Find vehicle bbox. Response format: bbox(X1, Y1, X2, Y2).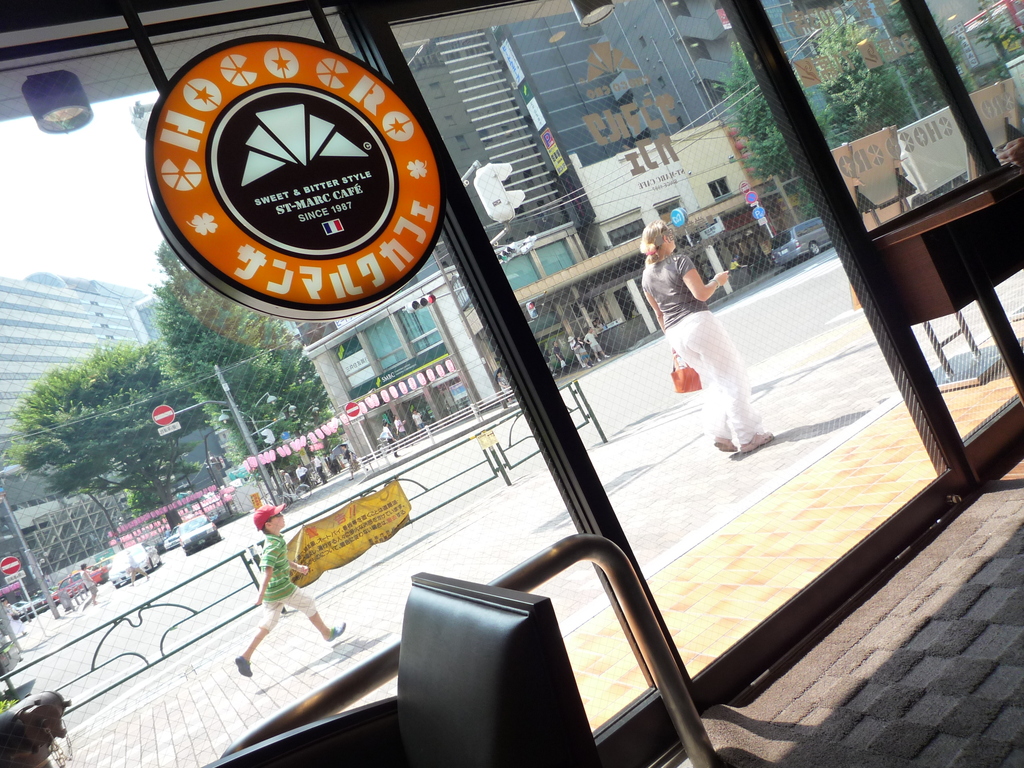
bbox(52, 564, 104, 606).
